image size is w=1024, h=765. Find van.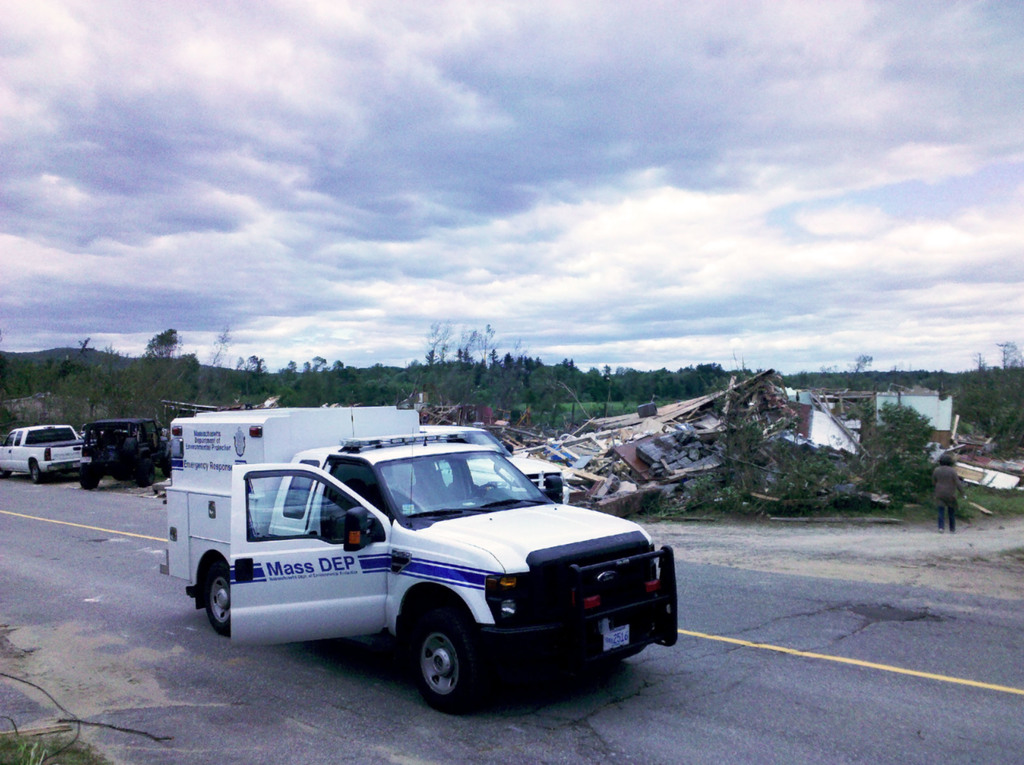
select_region(0, 424, 93, 485).
